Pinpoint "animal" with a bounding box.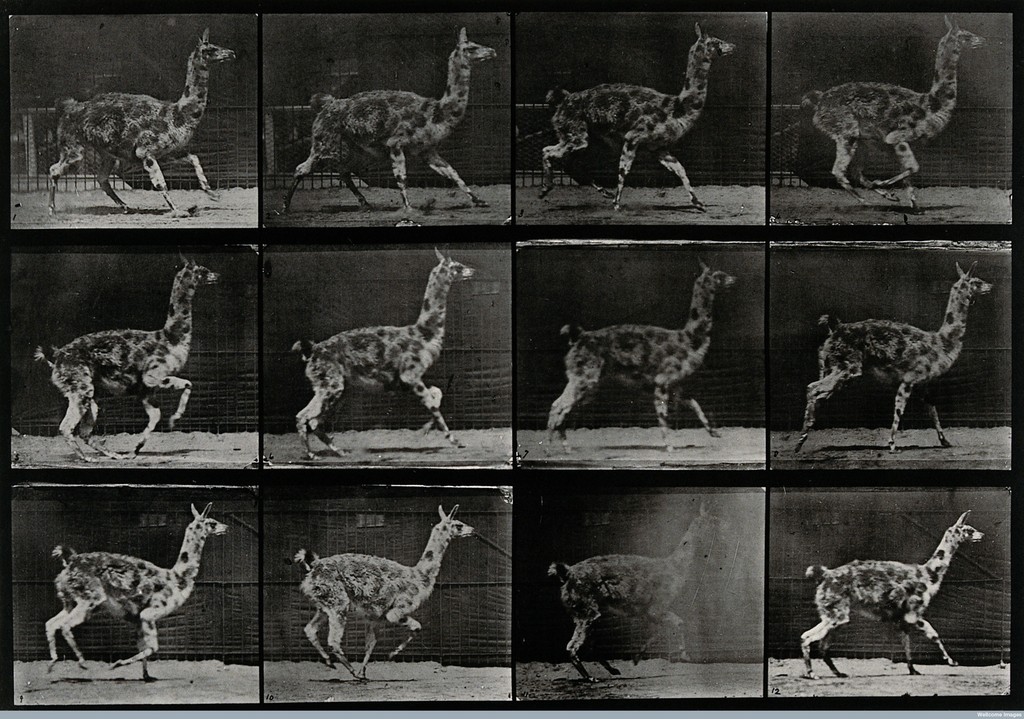
rect(801, 506, 984, 684).
